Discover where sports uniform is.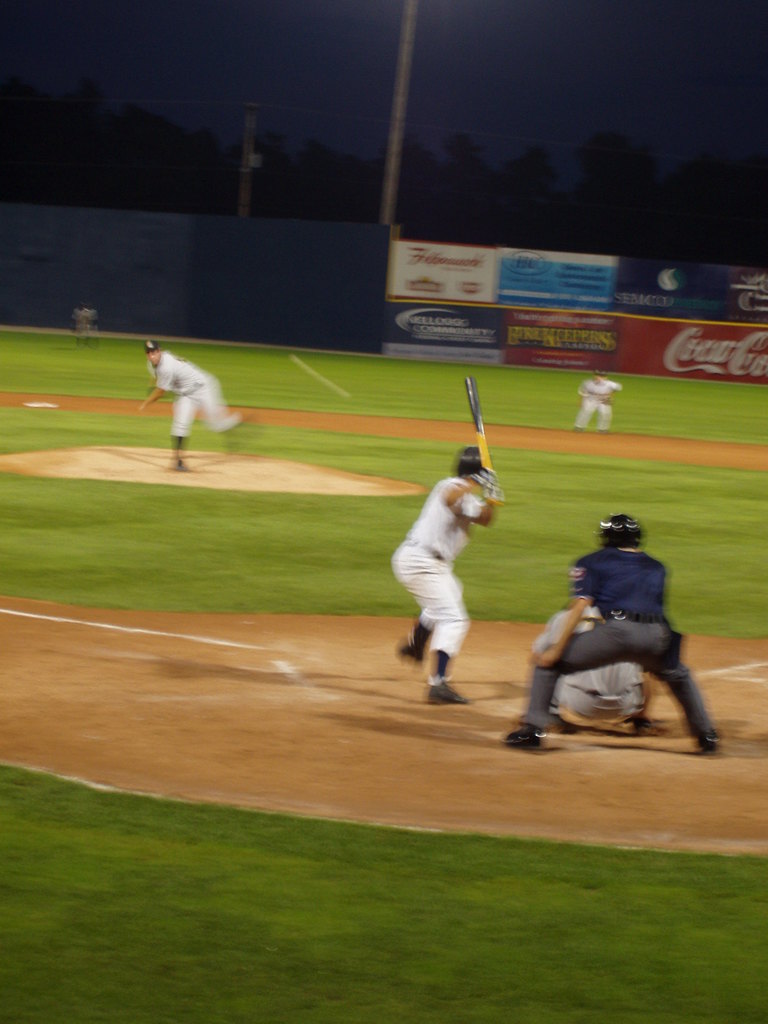
Discovered at (x1=497, y1=514, x2=721, y2=749).
